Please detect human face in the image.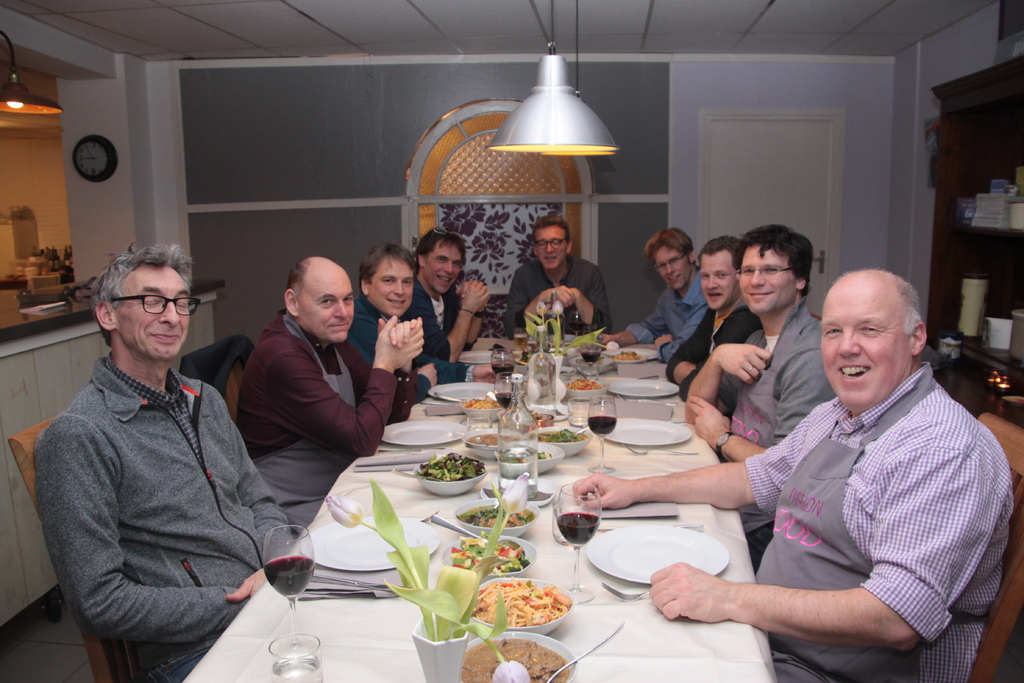
<region>371, 270, 413, 319</region>.
